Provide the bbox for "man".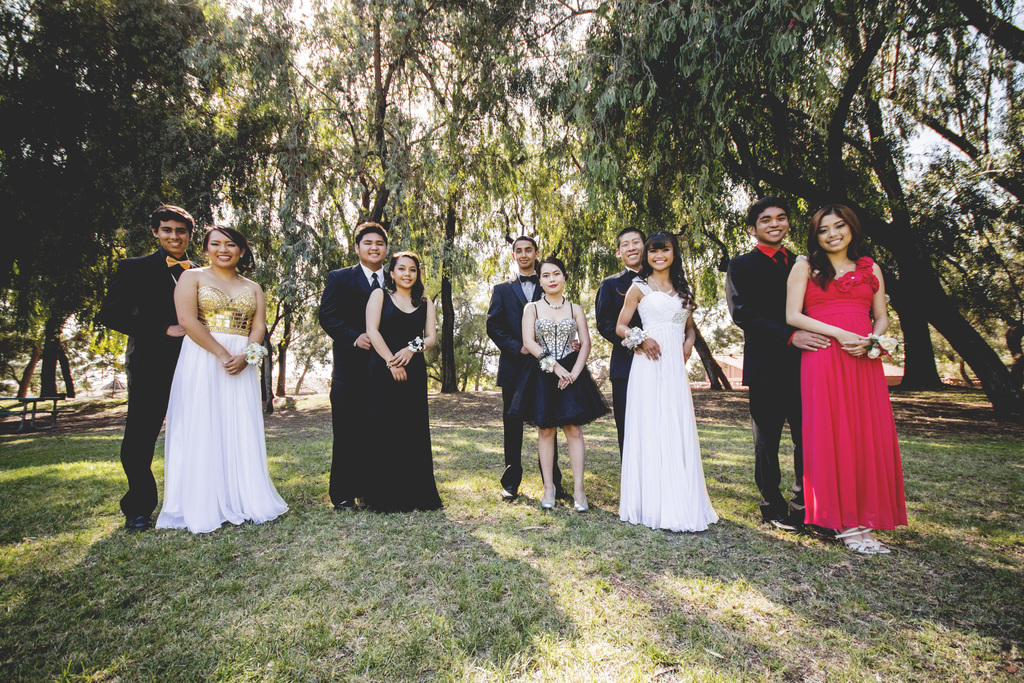
{"x1": 95, "y1": 204, "x2": 200, "y2": 530}.
